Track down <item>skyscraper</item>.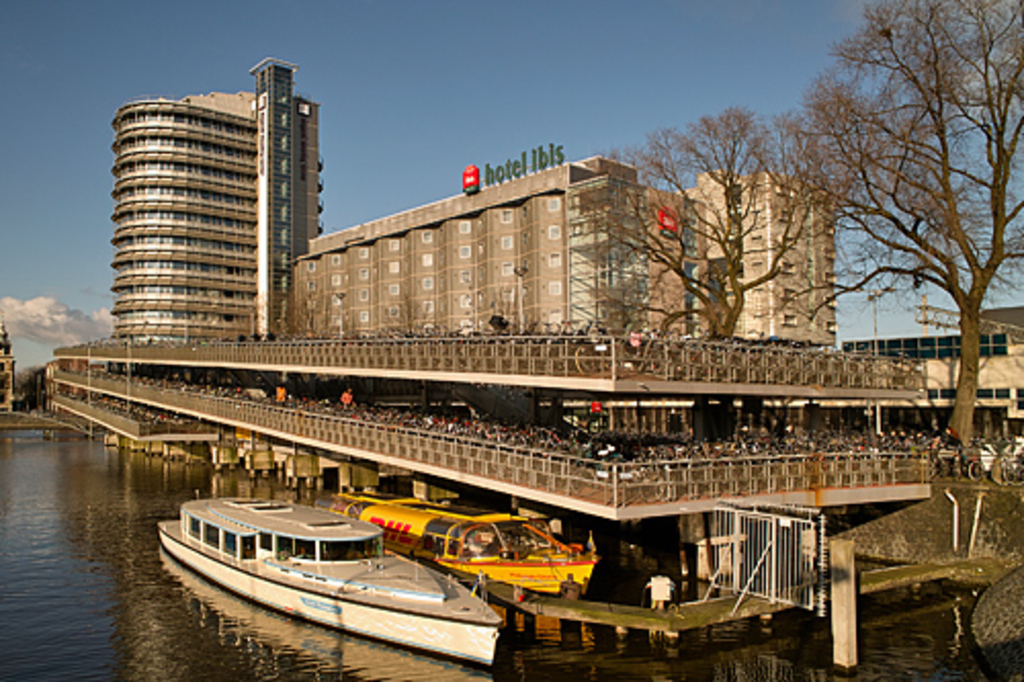
Tracked to [86, 80, 307, 367].
